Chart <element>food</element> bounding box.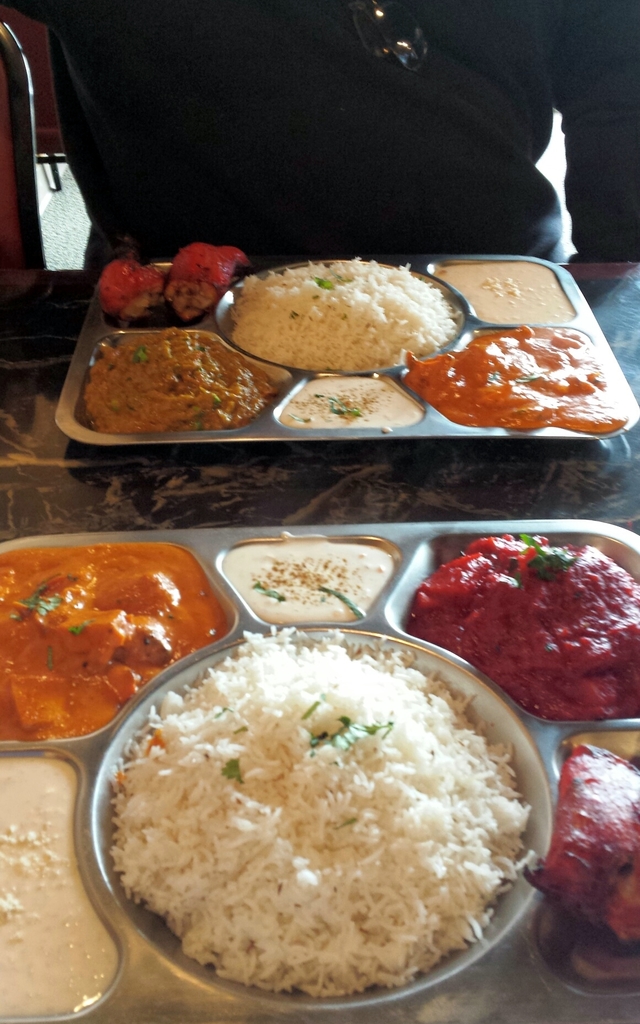
Charted: locate(526, 742, 639, 943).
